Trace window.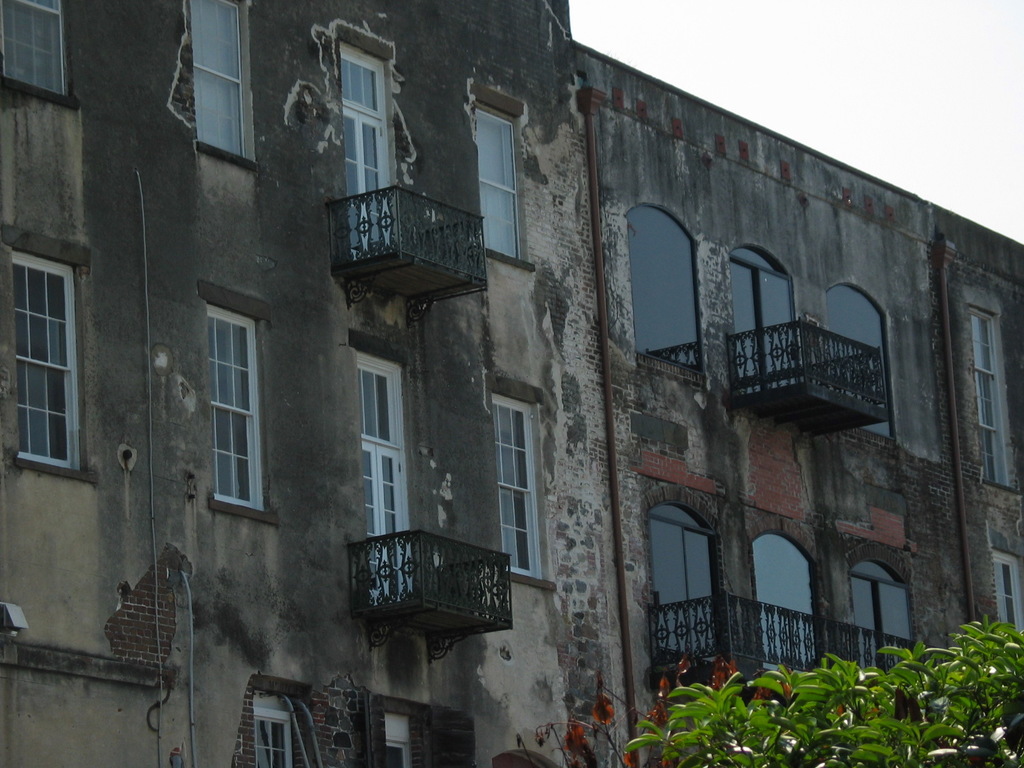
Traced to <box>863,562,909,675</box>.
